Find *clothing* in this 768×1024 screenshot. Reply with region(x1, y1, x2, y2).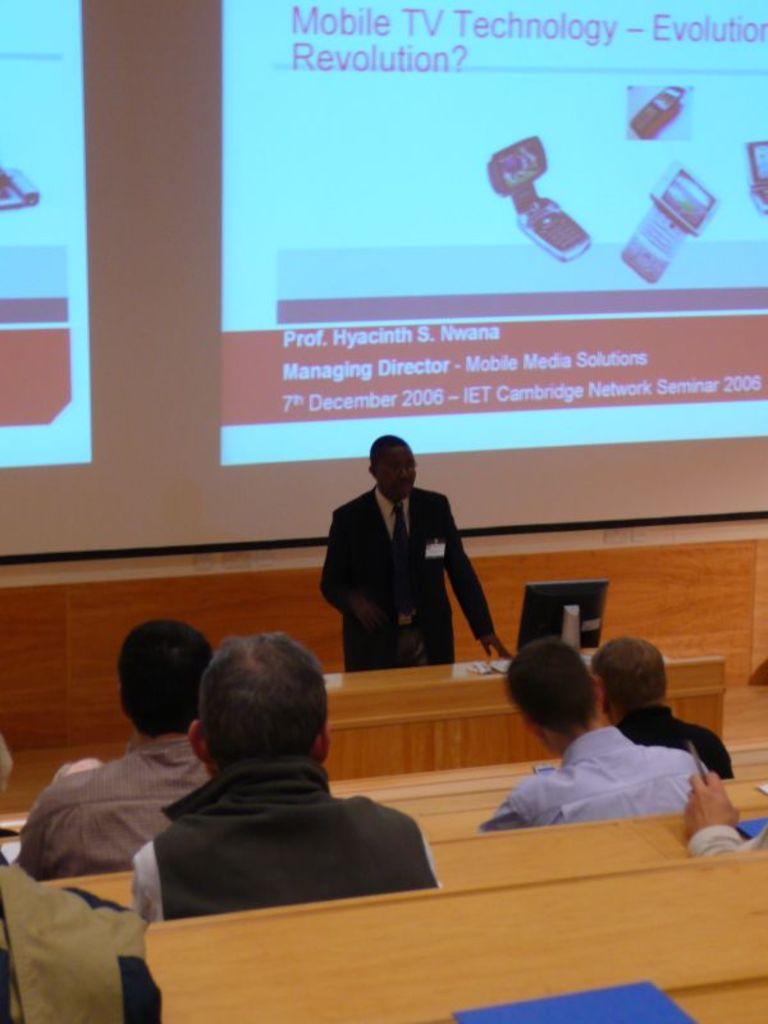
region(131, 762, 442, 924).
